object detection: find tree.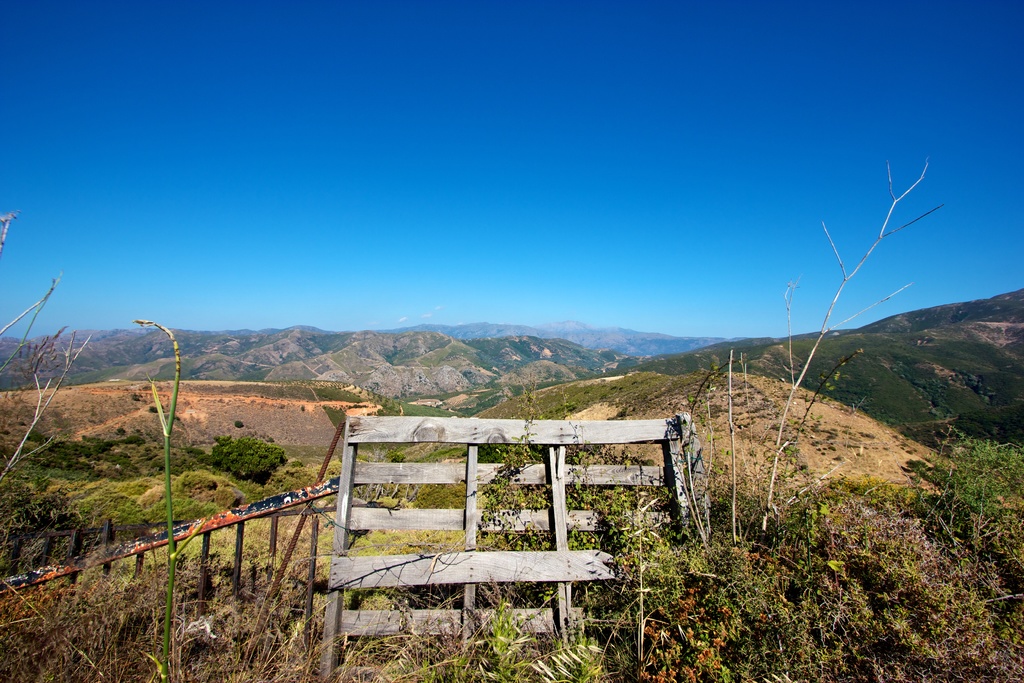
[x1=203, y1=436, x2=284, y2=478].
